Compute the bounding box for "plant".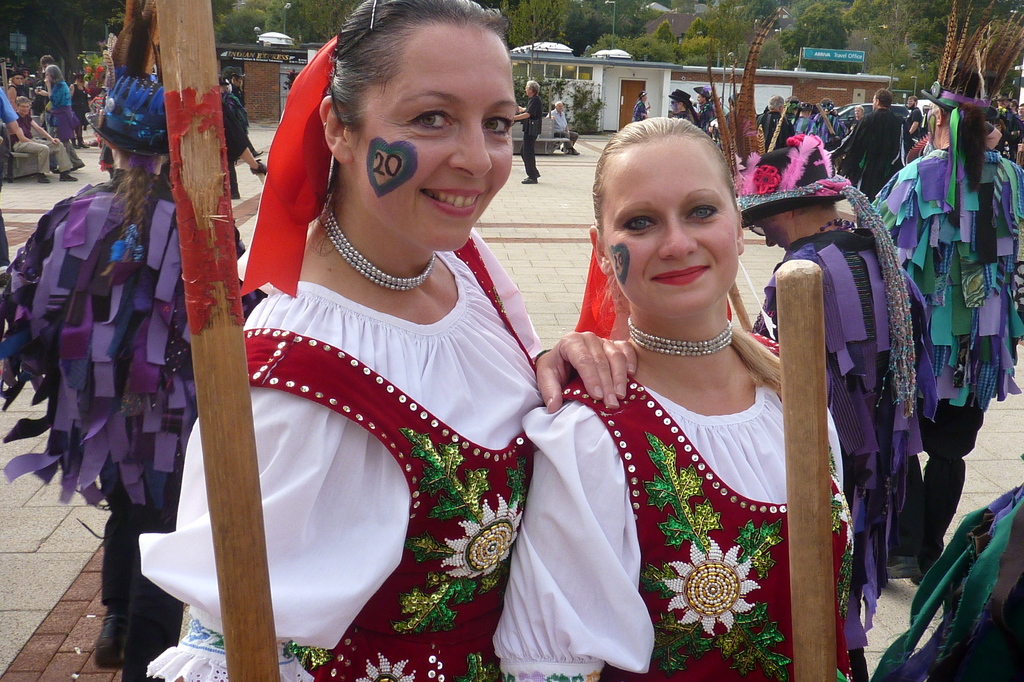
[left=510, top=77, right=607, bottom=131].
